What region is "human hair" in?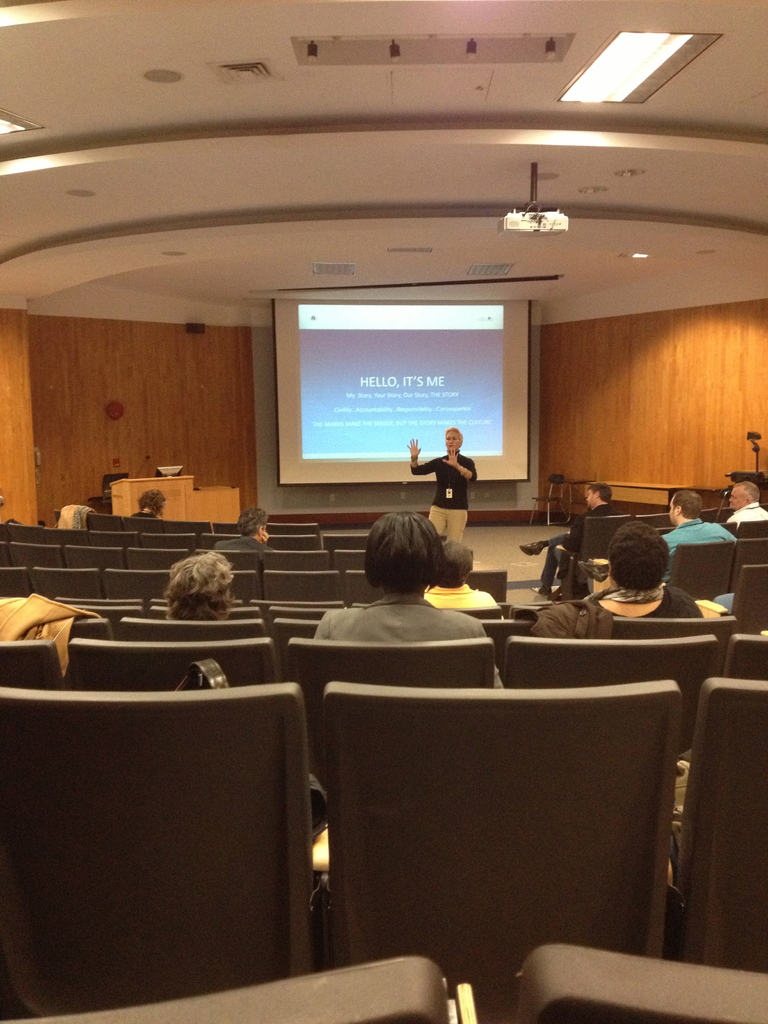
(left=168, top=550, right=242, bottom=628).
